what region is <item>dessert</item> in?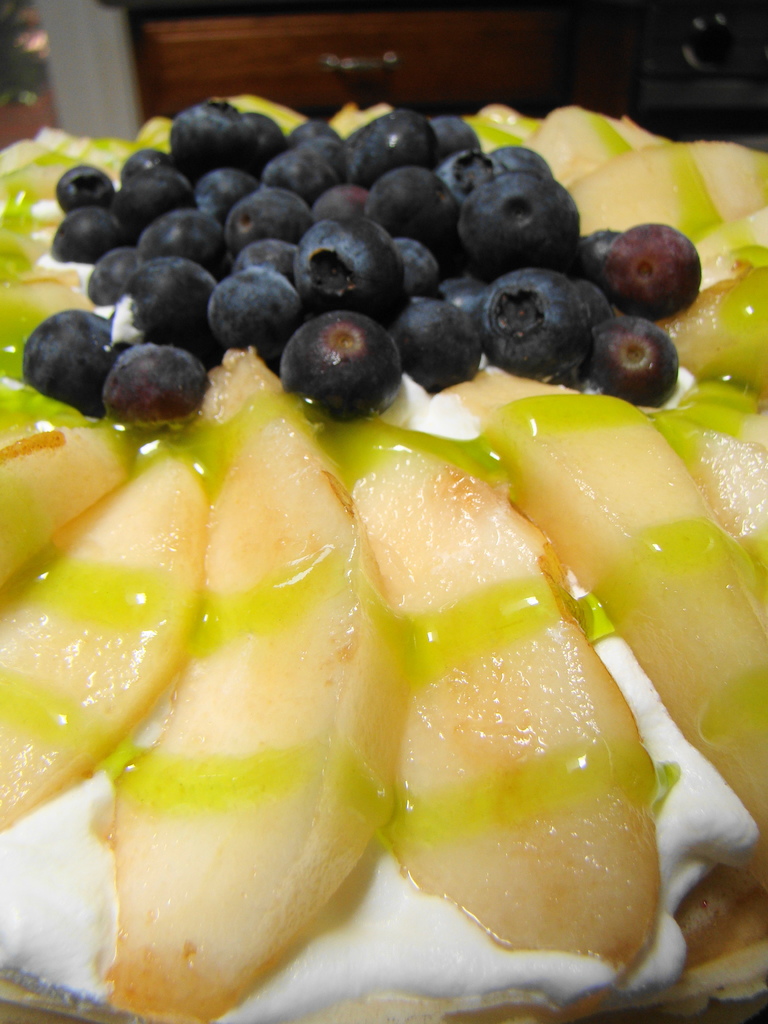
bbox(396, 295, 486, 393).
